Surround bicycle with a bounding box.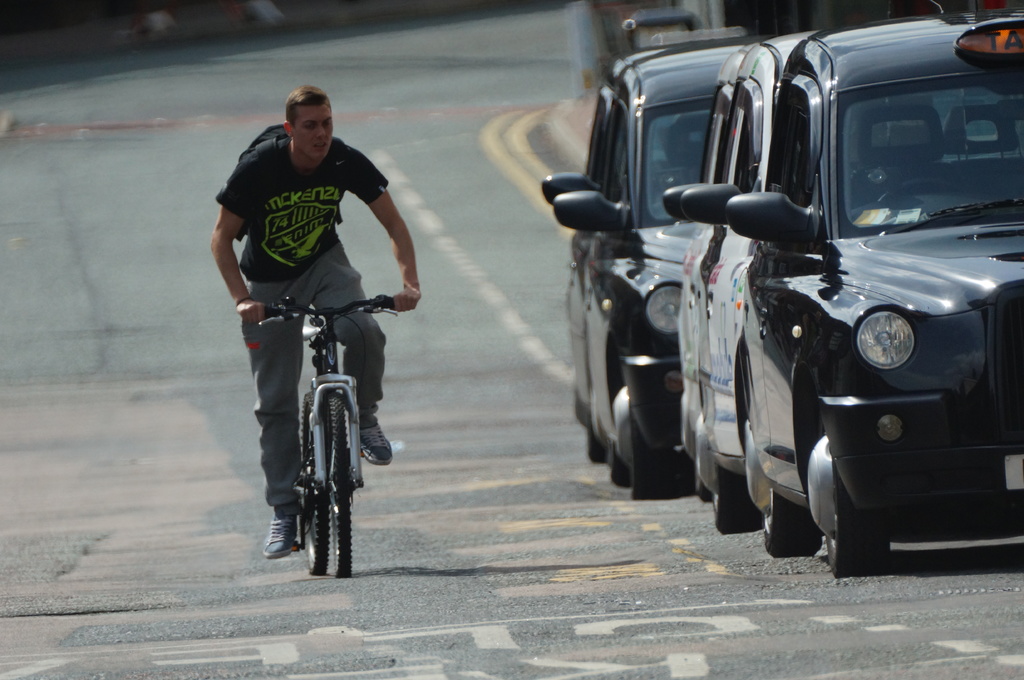
249:298:401:584.
